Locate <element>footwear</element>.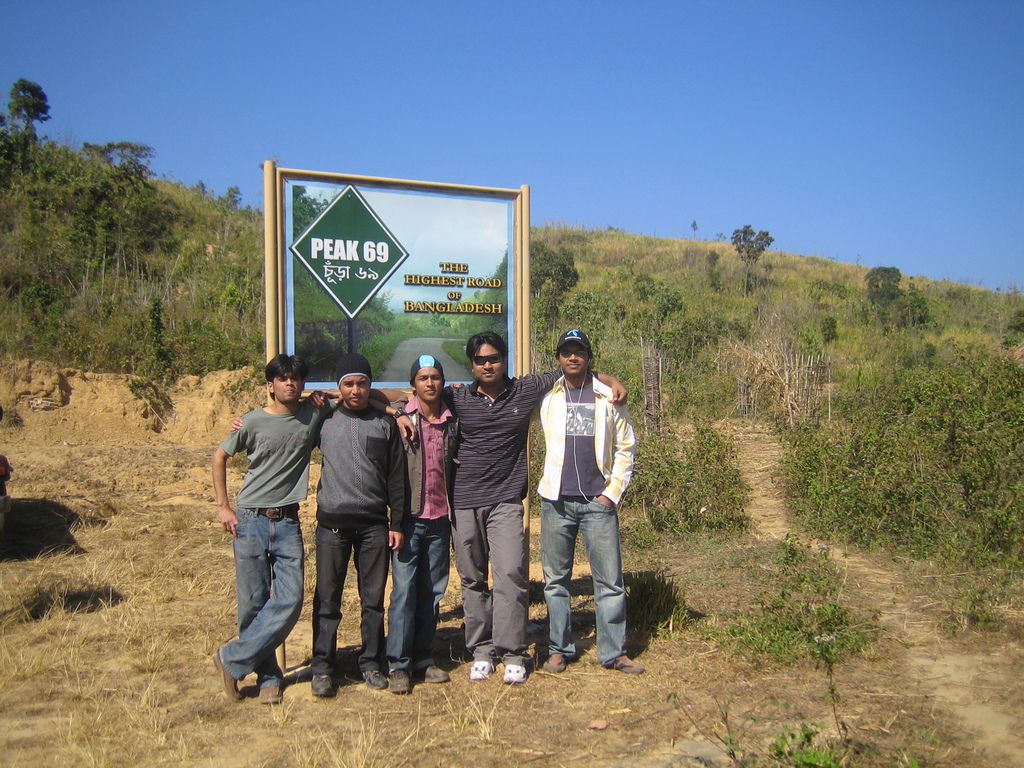
Bounding box: region(358, 666, 393, 691).
